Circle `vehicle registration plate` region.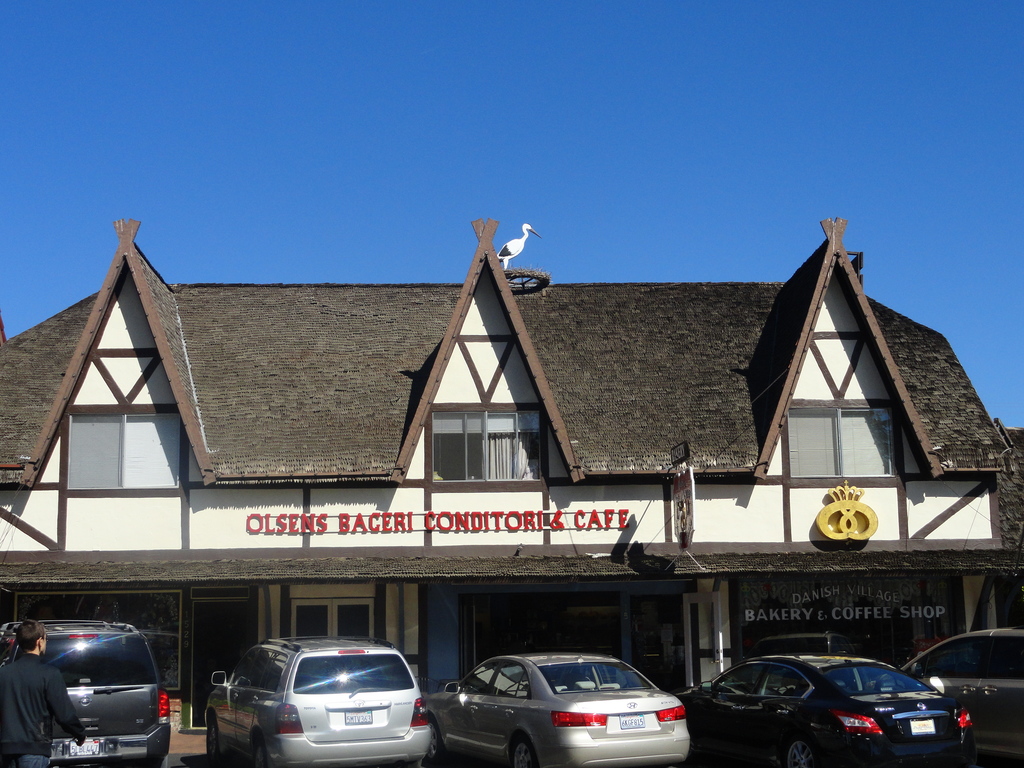
Region: left=346, top=712, right=372, bottom=724.
